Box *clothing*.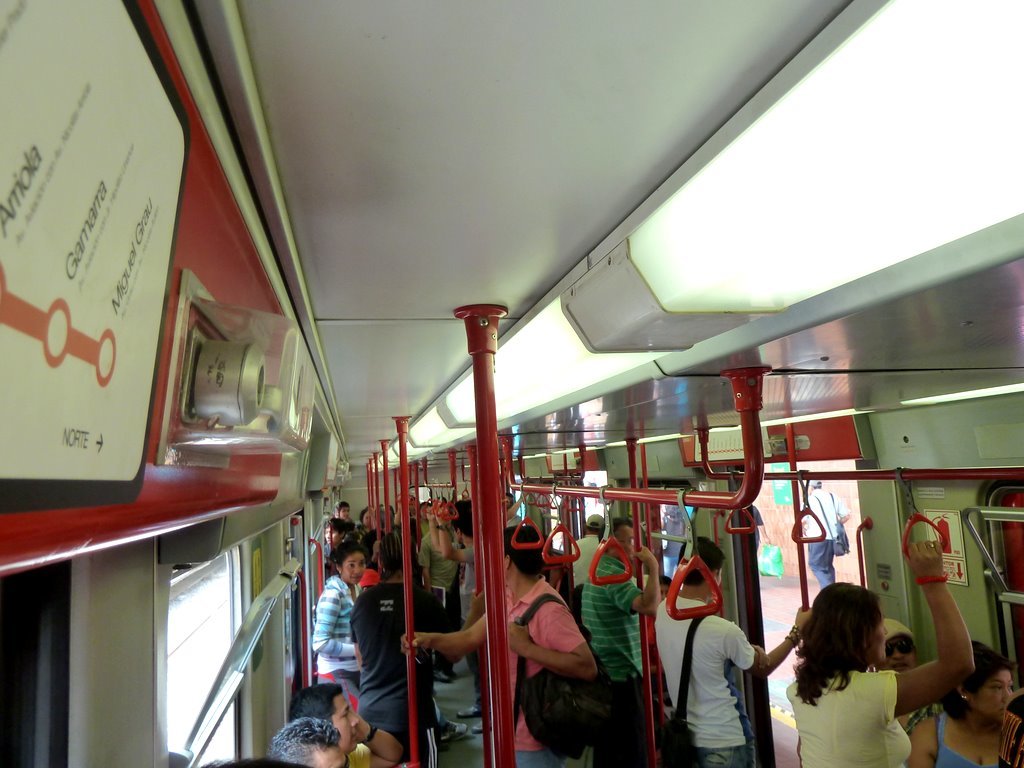
bbox=(380, 723, 443, 767).
